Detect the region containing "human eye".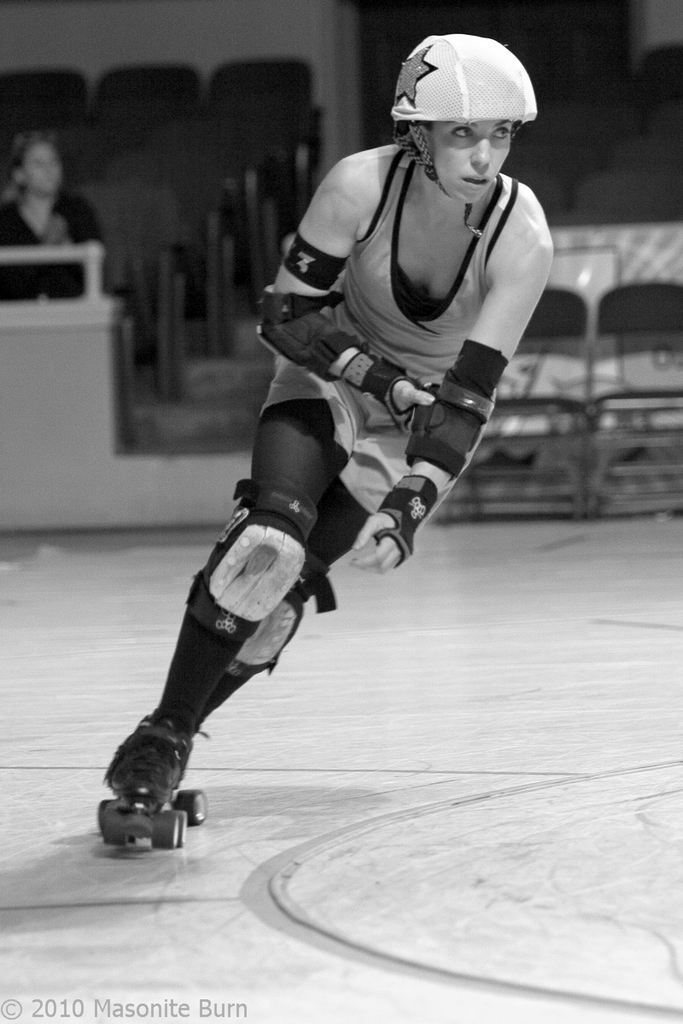
<region>449, 123, 476, 141</region>.
